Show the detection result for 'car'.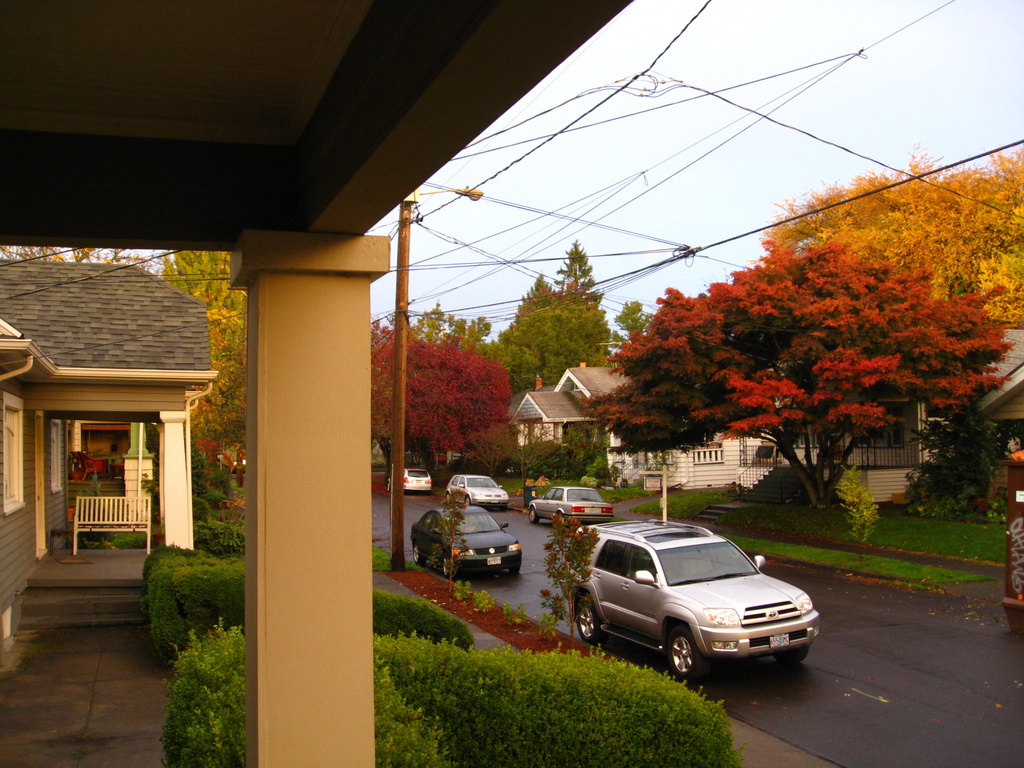
select_region(568, 516, 819, 683).
